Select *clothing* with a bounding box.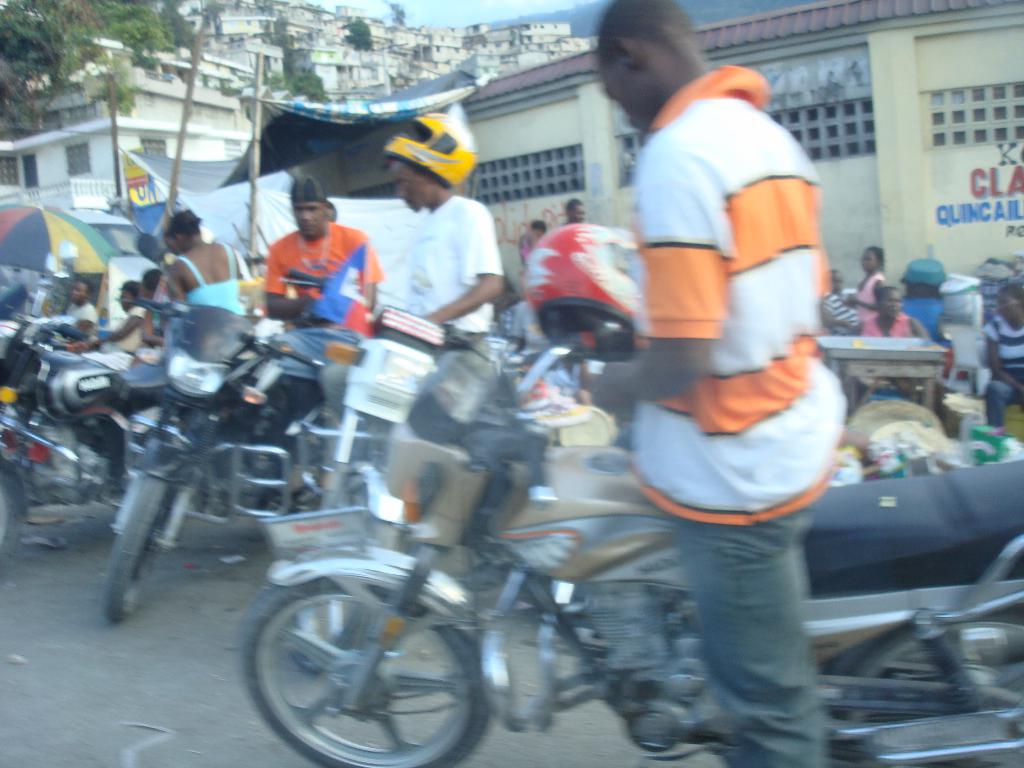
bbox=(160, 234, 243, 317).
